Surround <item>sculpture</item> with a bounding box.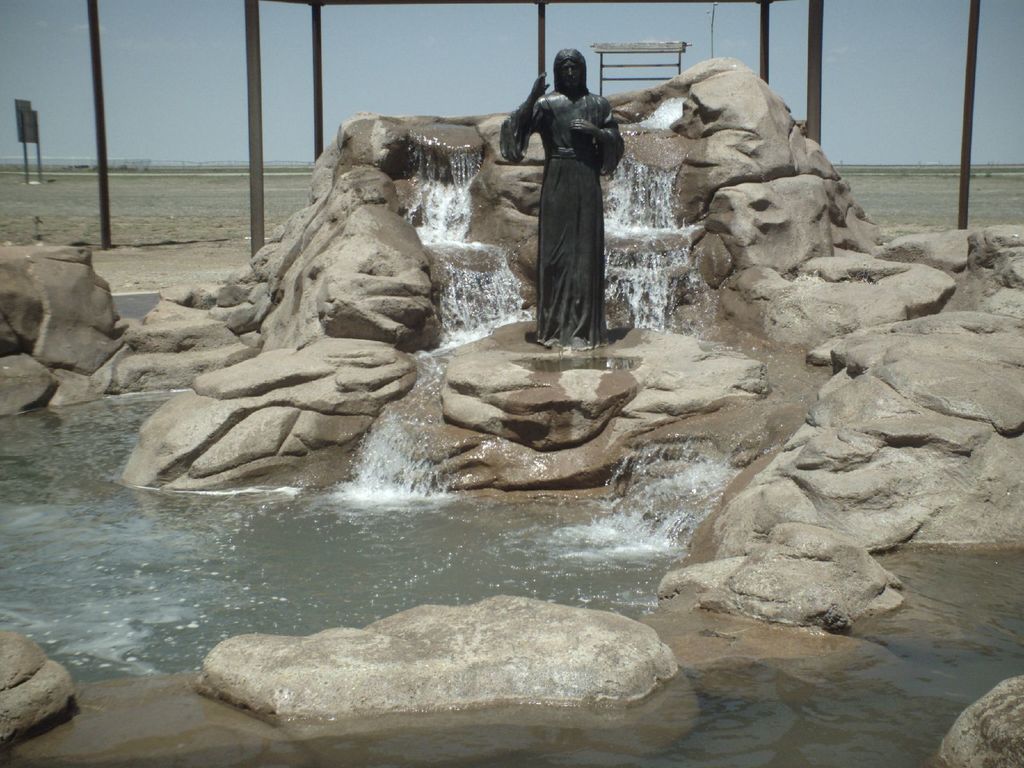
[479,35,648,364].
